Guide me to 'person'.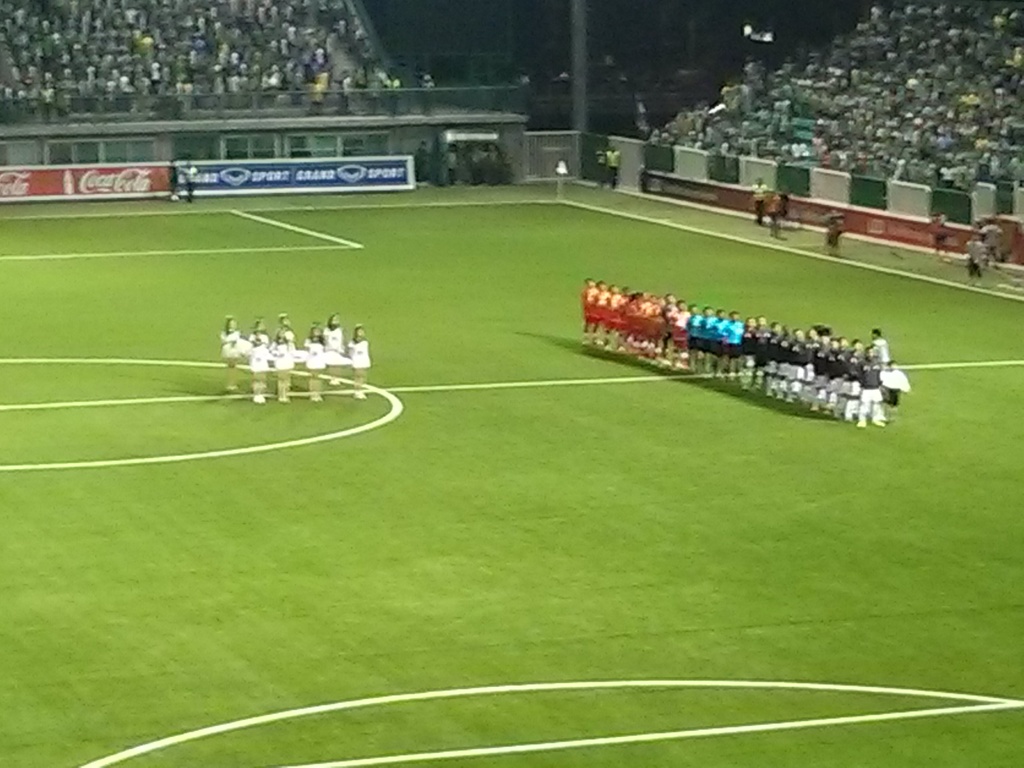
Guidance: (left=750, top=178, right=772, bottom=225).
